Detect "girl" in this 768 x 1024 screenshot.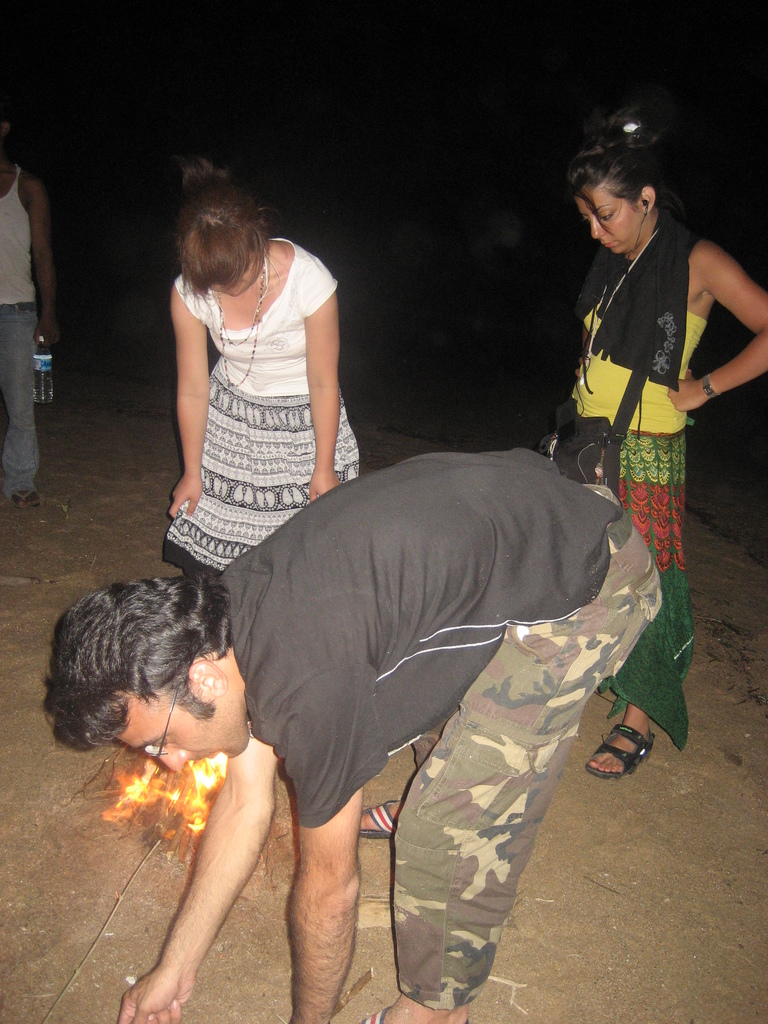
Detection: box(157, 151, 367, 588).
